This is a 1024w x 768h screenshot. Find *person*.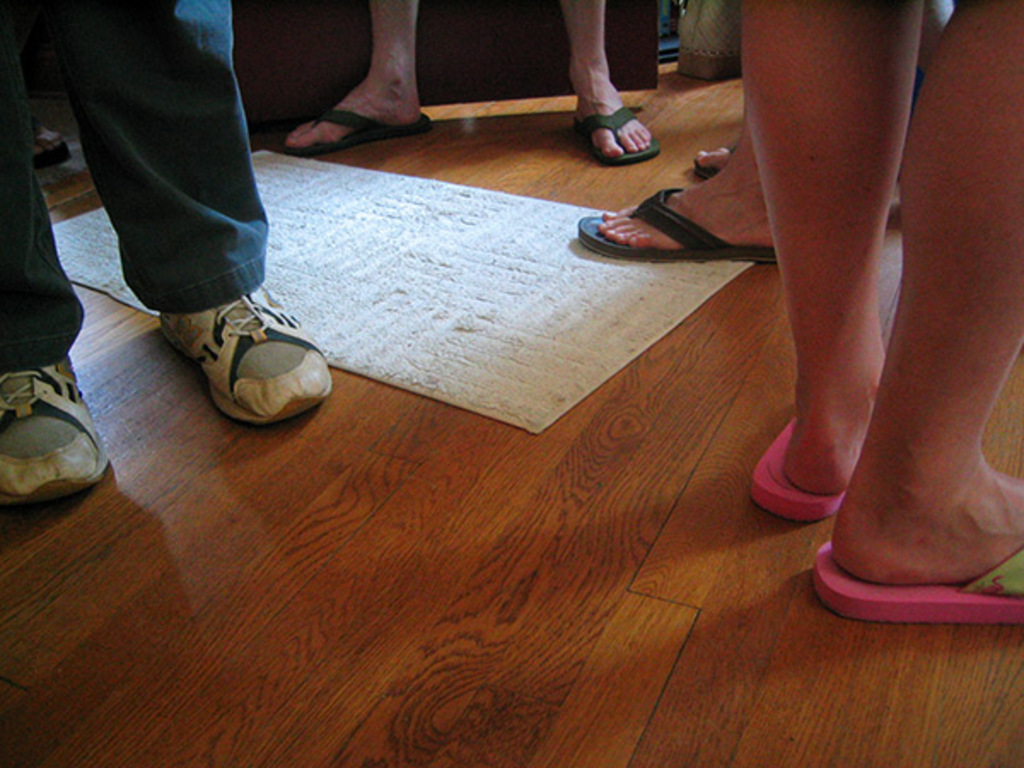
Bounding box: [left=282, top=0, right=662, bottom=166].
